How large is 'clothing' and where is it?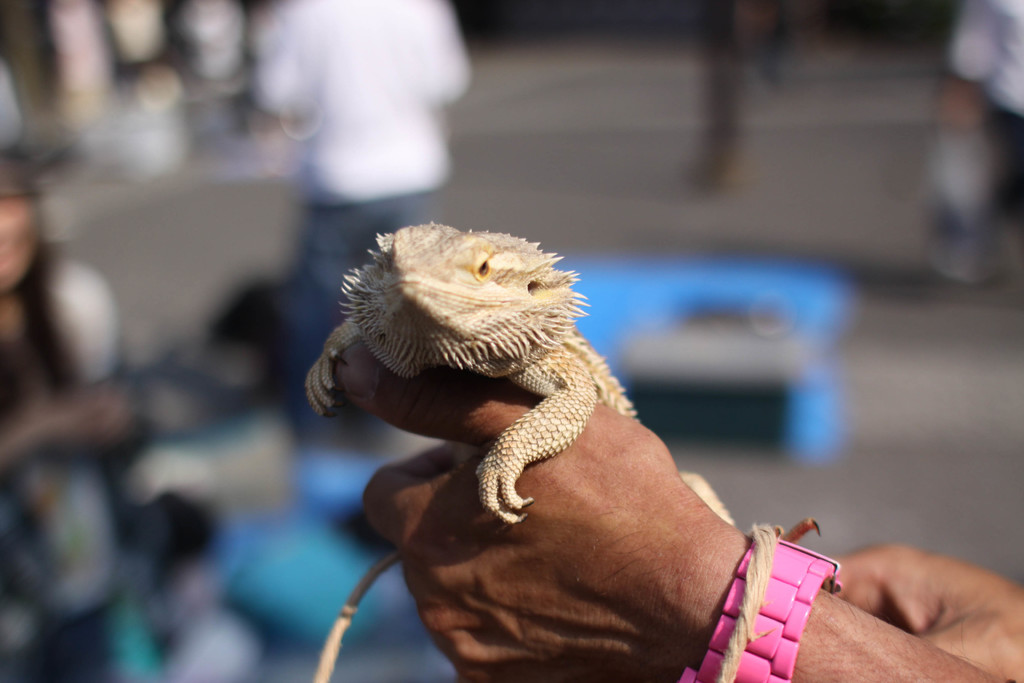
Bounding box: (241,0,472,447).
